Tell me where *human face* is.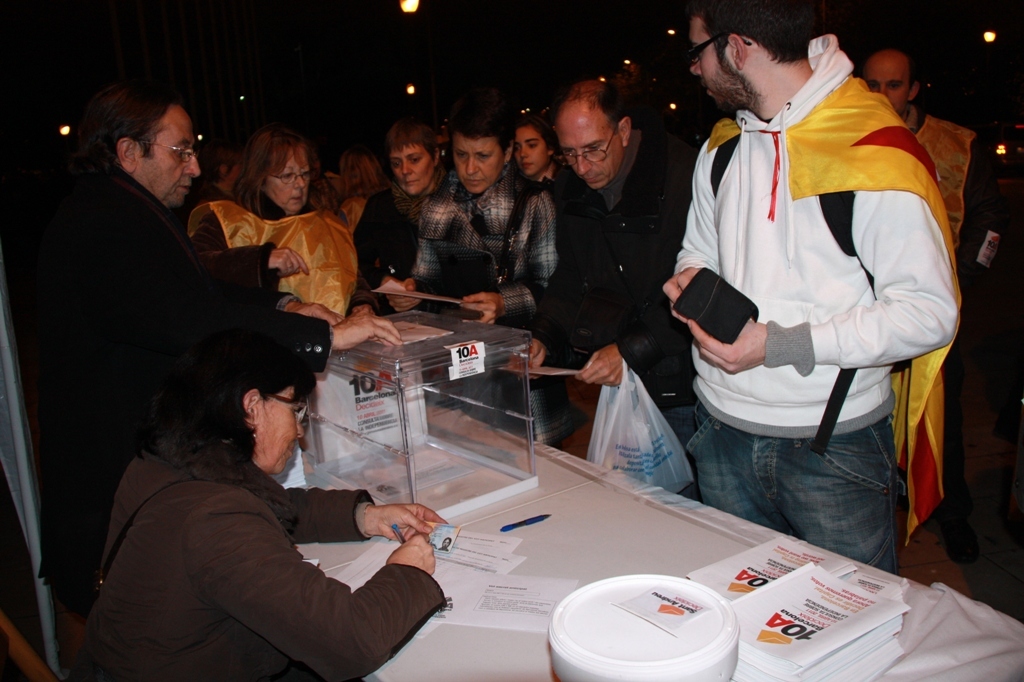
*human face* is at pyautogui.locateOnScreen(392, 141, 434, 198).
